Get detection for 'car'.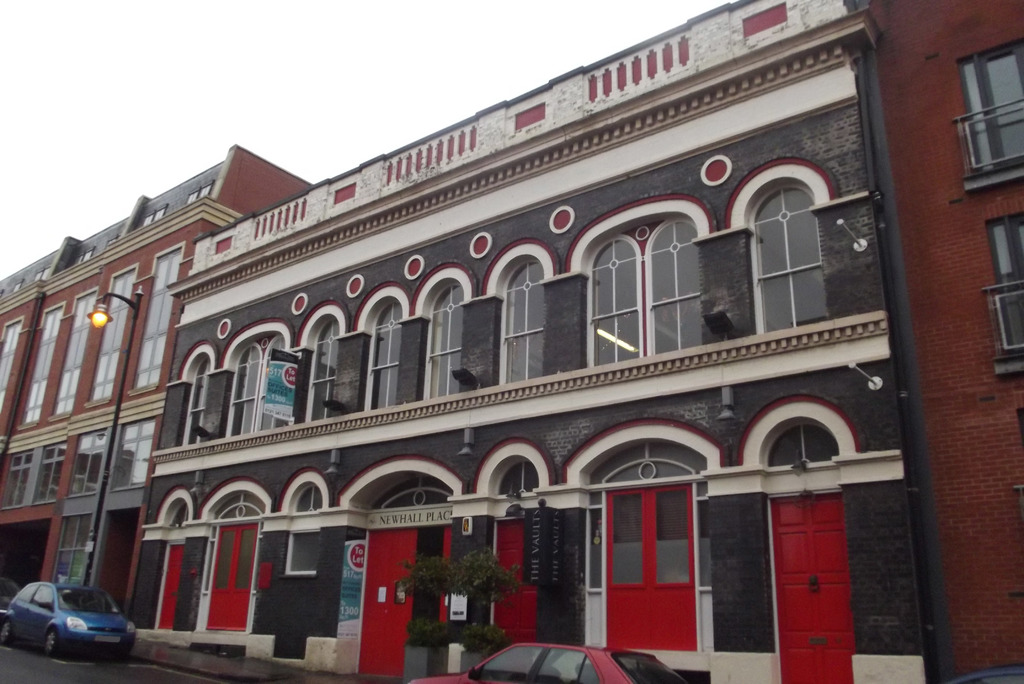
Detection: pyautogui.locateOnScreen(404, 641, 687, 683).
